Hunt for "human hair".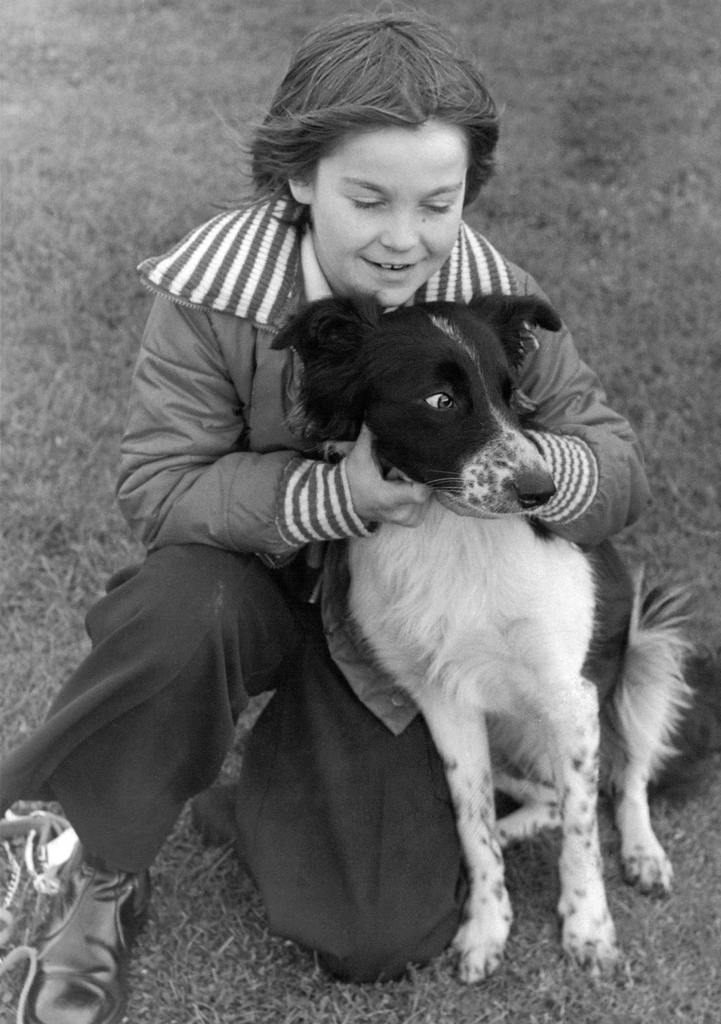
Hunted down at left=212, top=7, right=503, bottom=236.
